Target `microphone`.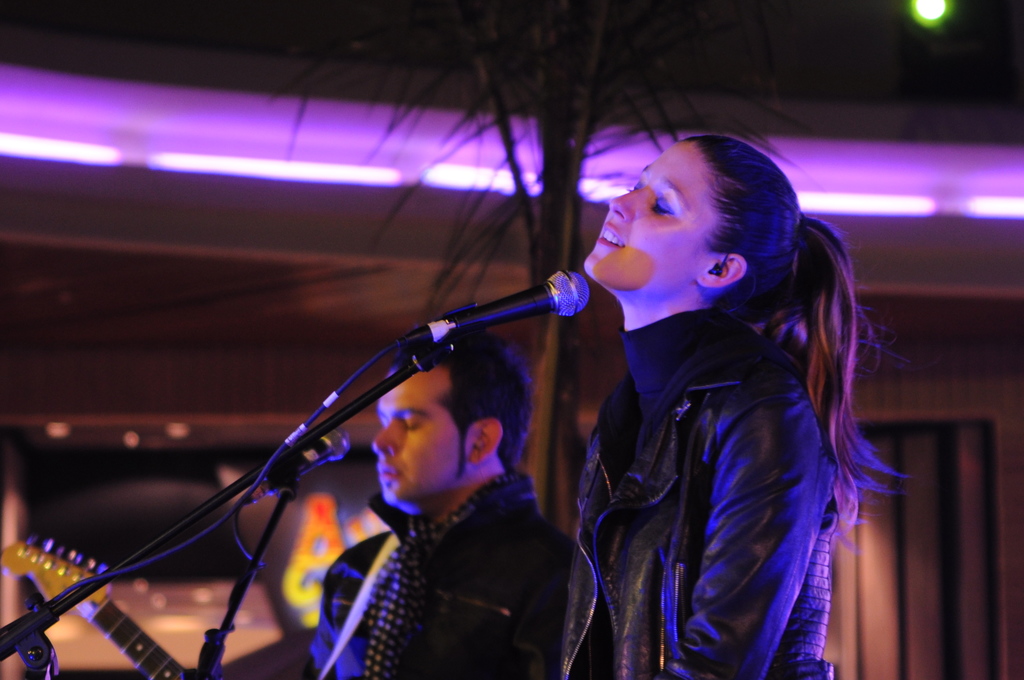
Target region: 380,267,615,367.
